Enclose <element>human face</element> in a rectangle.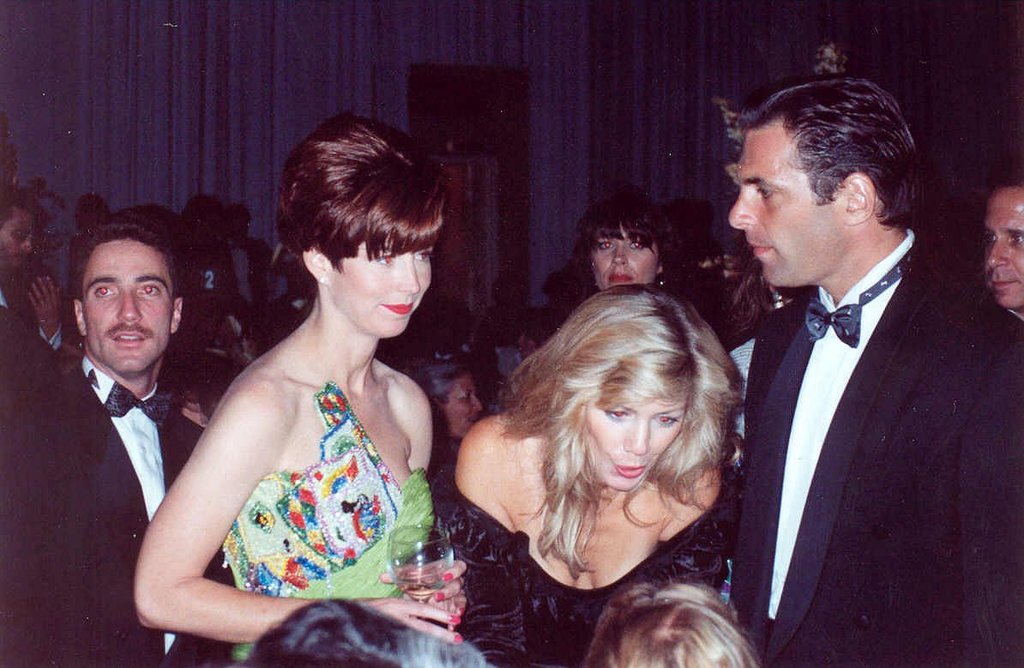
box(981, 190, 1023, 305).
